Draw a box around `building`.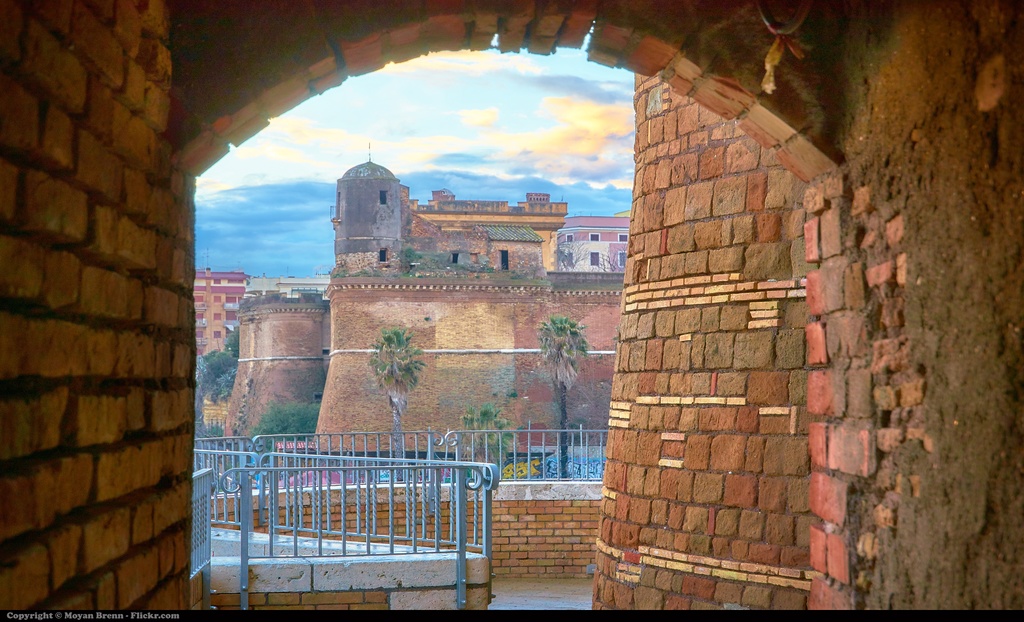
{"left": 556, "top": 213, "right": 629, "bottom": 270}.
